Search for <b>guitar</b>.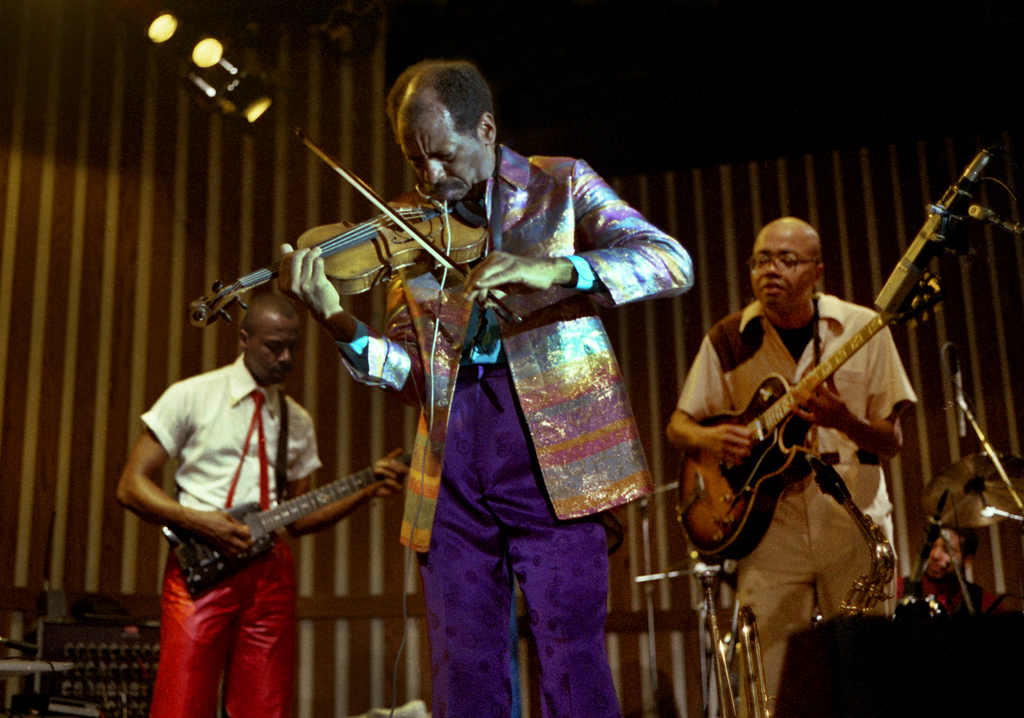
Found at detection(164, 426, 439, 594).
